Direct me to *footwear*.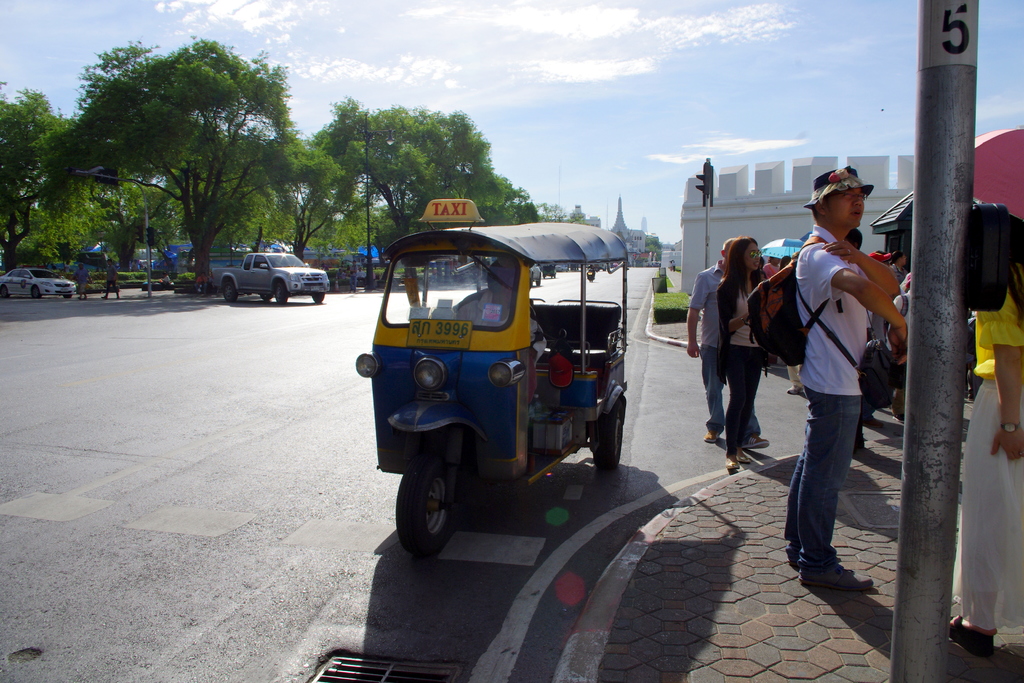
Direction: {"left": 868, "top": 420, "right": 886, "bottom": 436}.
